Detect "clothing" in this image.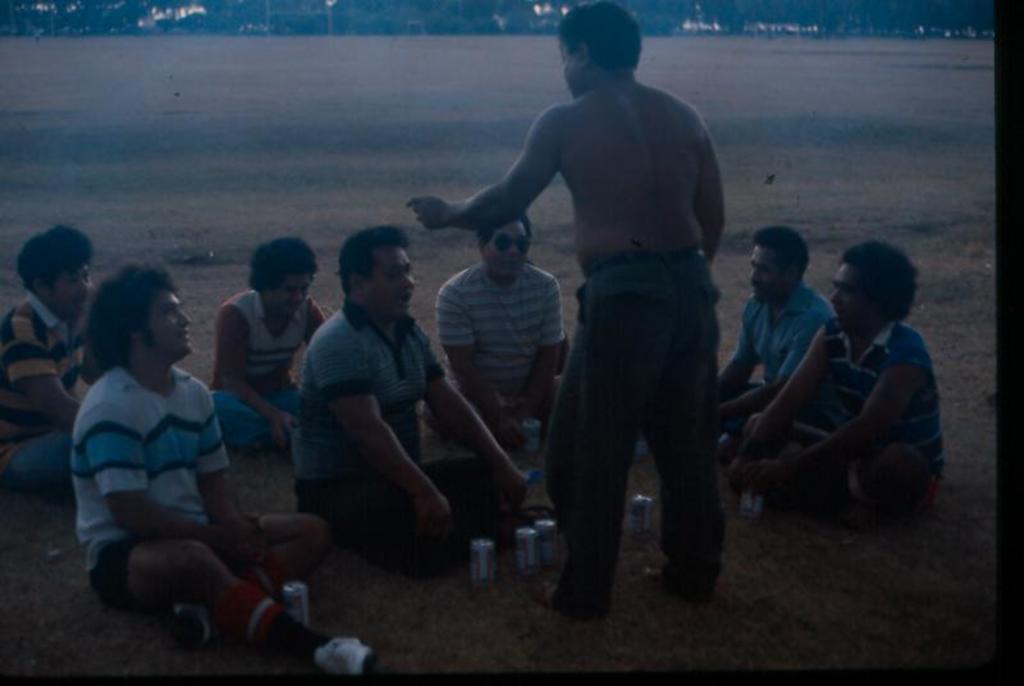
Detection: box(758, 317, 951, 536).
